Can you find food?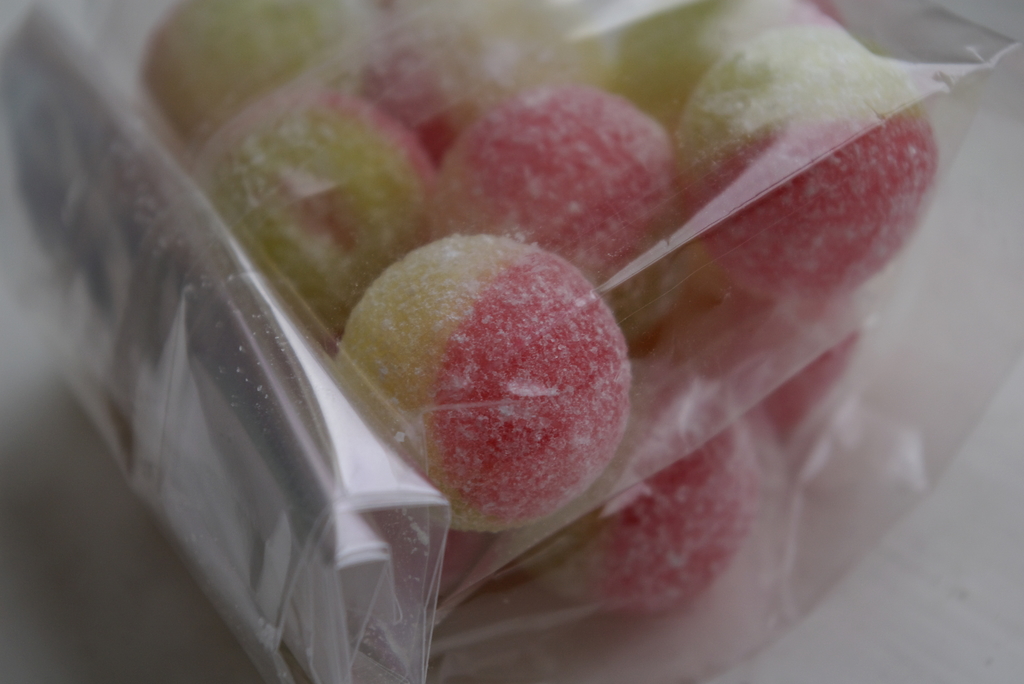
Yes, bounding box: {"x1": 203, "y1": 68, "x2": 440, "y2": 357}.
